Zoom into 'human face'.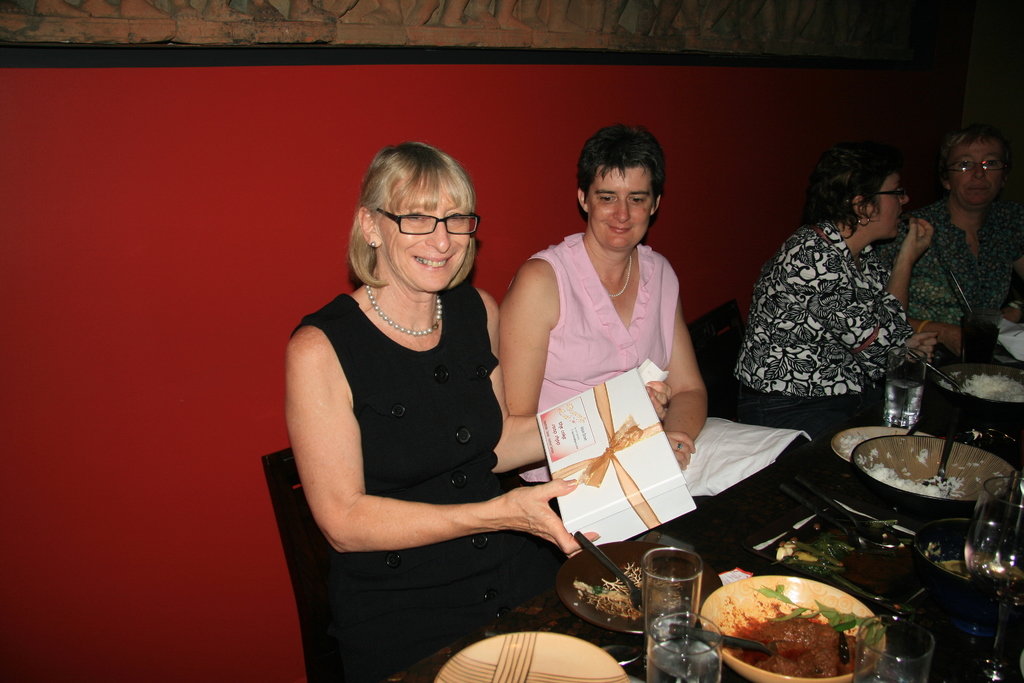
Zoom target: (946,143,1003,204).
